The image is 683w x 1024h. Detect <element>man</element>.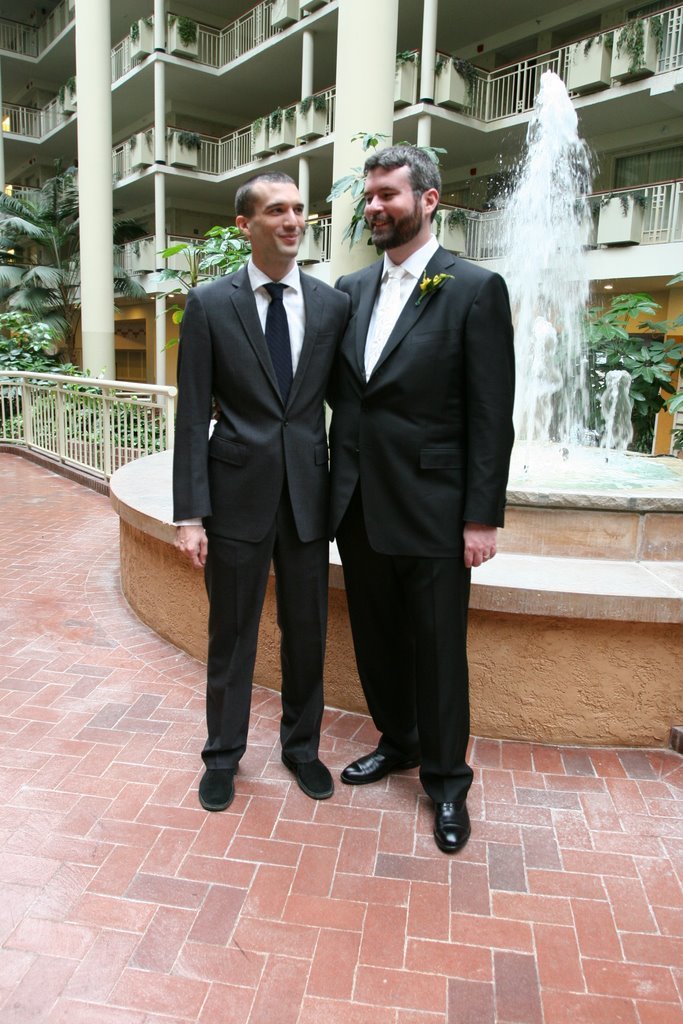
Detection: left=171, top=172, right=354, bottom=817.
